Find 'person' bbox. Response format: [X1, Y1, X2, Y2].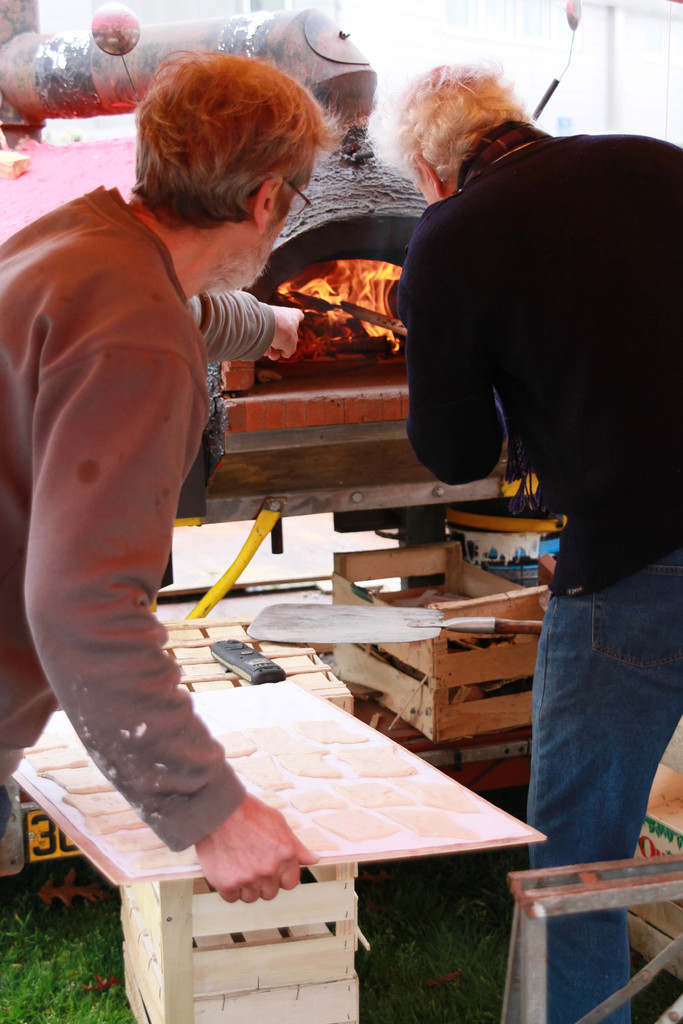
[0, 49, 325, 899].
